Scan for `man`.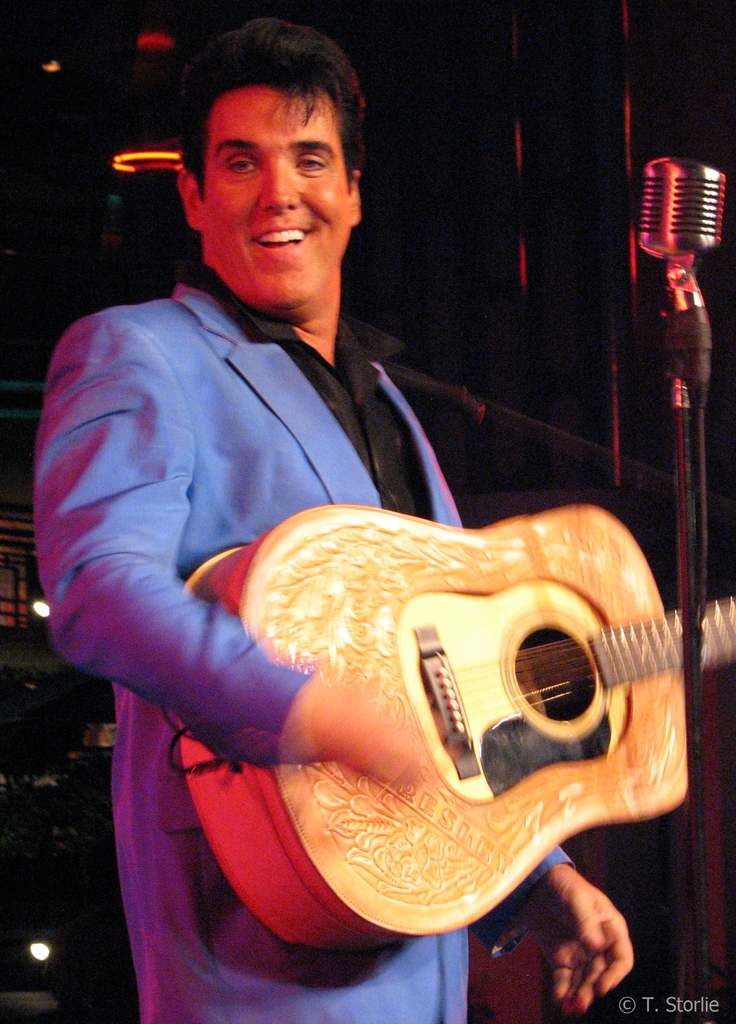
Scan result: x1=28, y1=15, x2=569, y2=1023.
